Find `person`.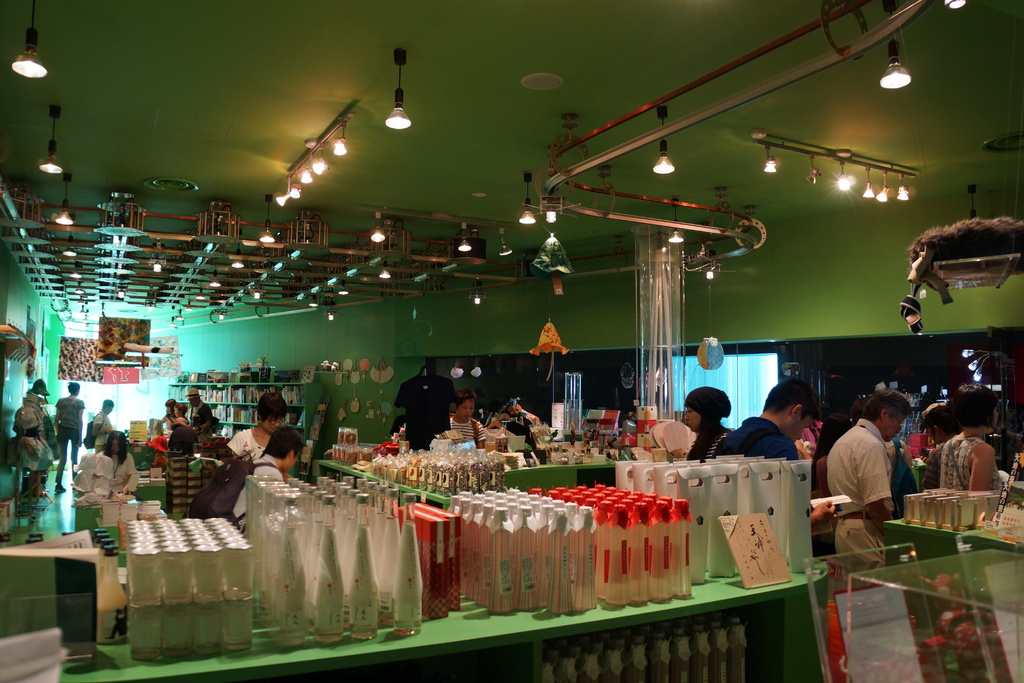
crop(822, 395, 893, 573).
